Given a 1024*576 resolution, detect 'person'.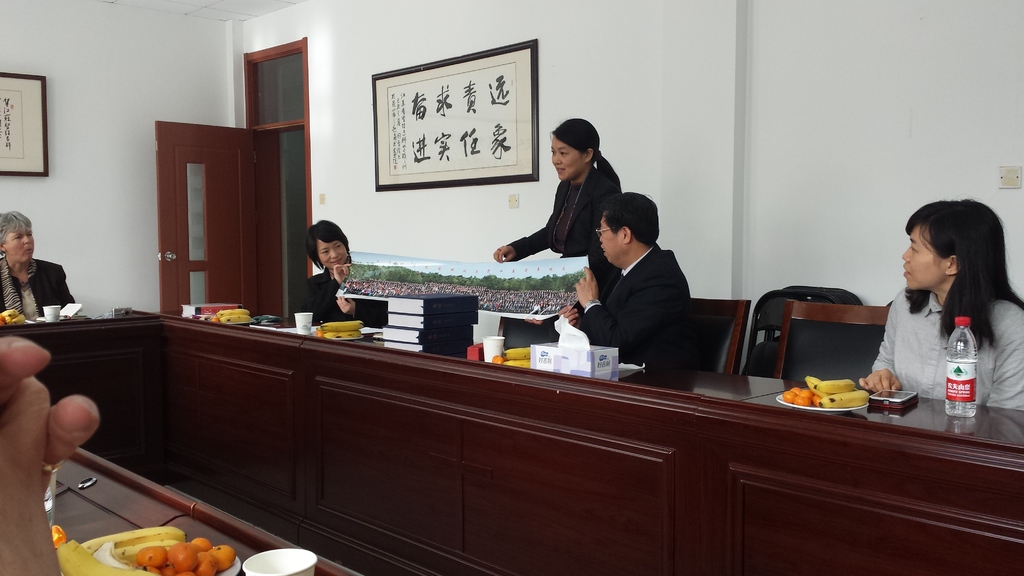
0:219:81:318.
